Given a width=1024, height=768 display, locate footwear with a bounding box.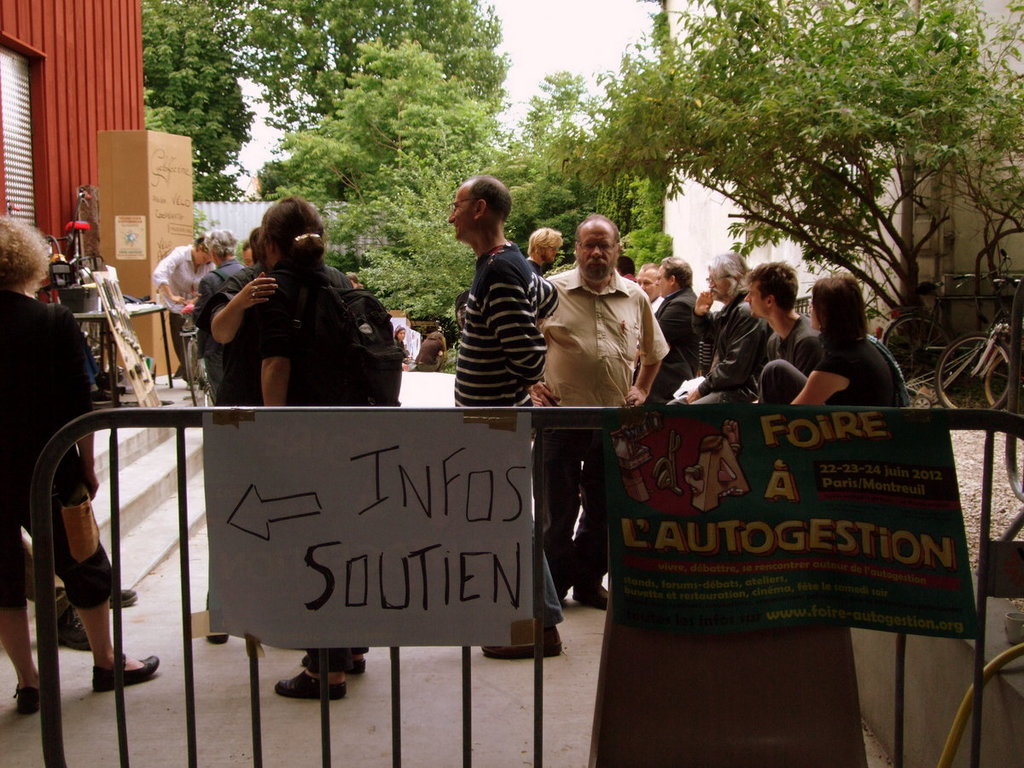
Located: [11, 684, 35, 710].
